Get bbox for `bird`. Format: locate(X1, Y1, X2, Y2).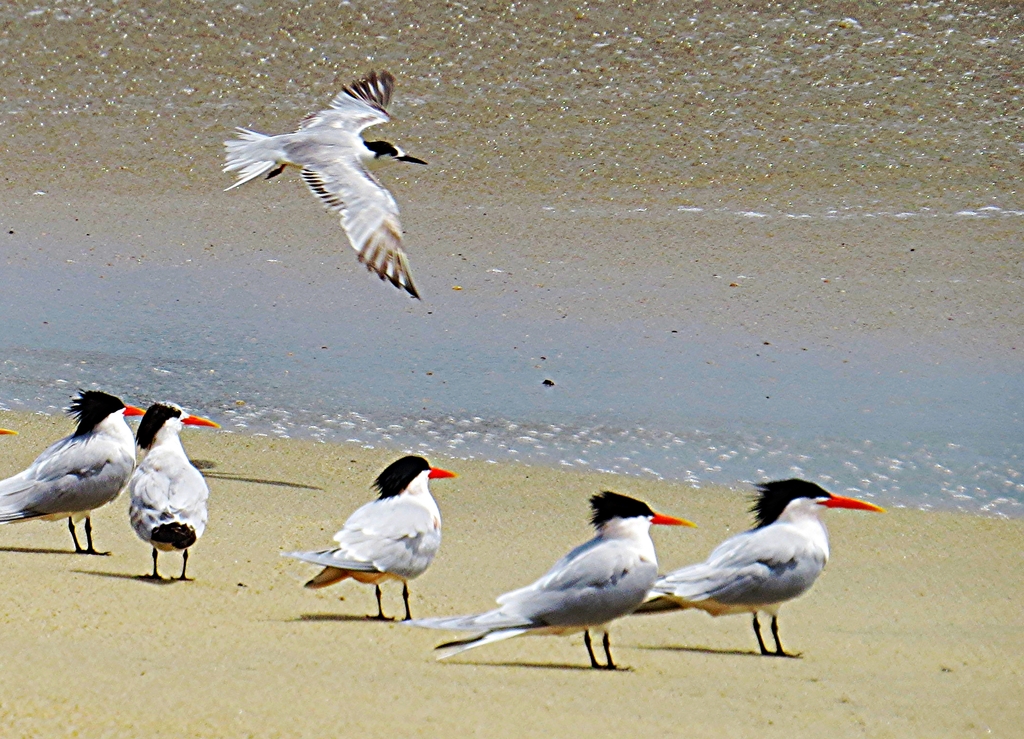
locate(220, 59, 435, 302).
